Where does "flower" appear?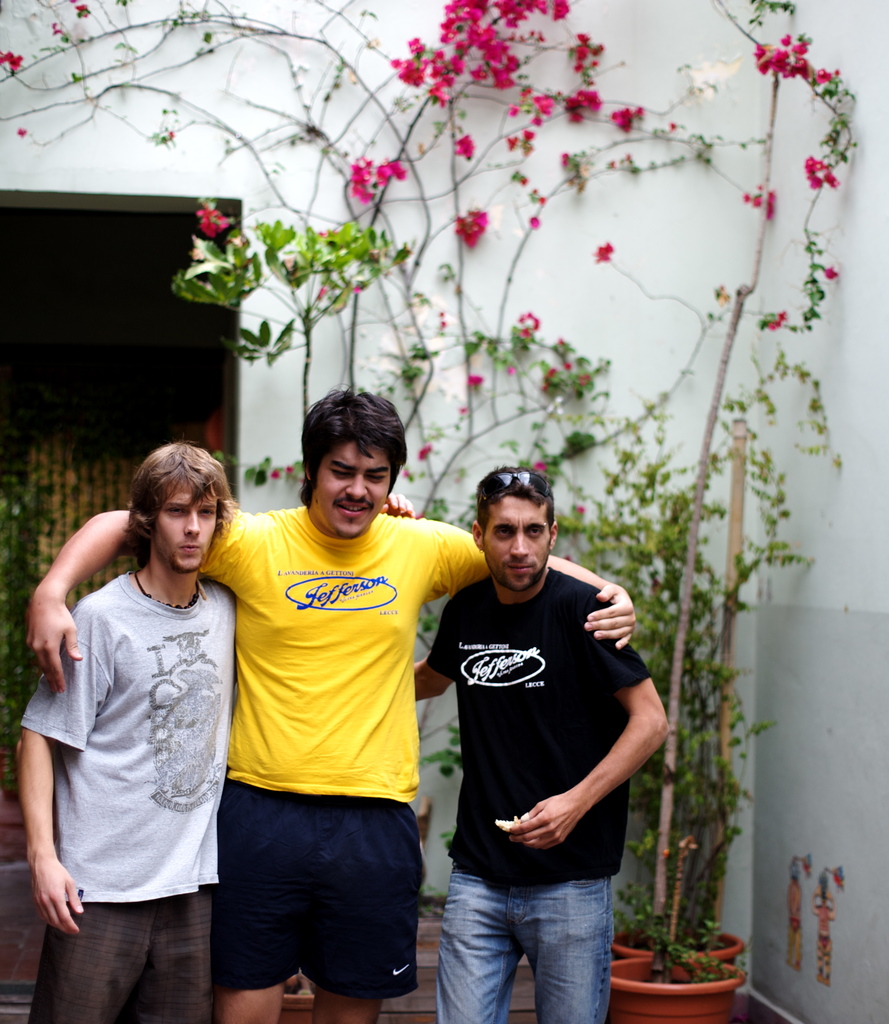
Appears at x1=804 y1=154 x2=836 y2=191.
